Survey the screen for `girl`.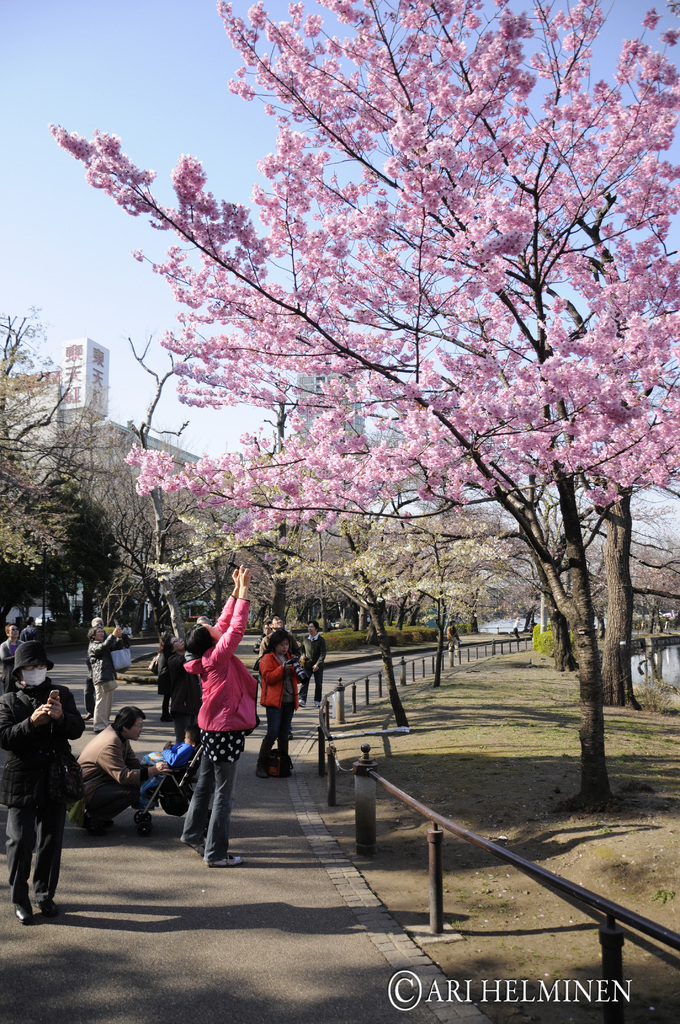
Survey found: 257, 627, 303, 780.
